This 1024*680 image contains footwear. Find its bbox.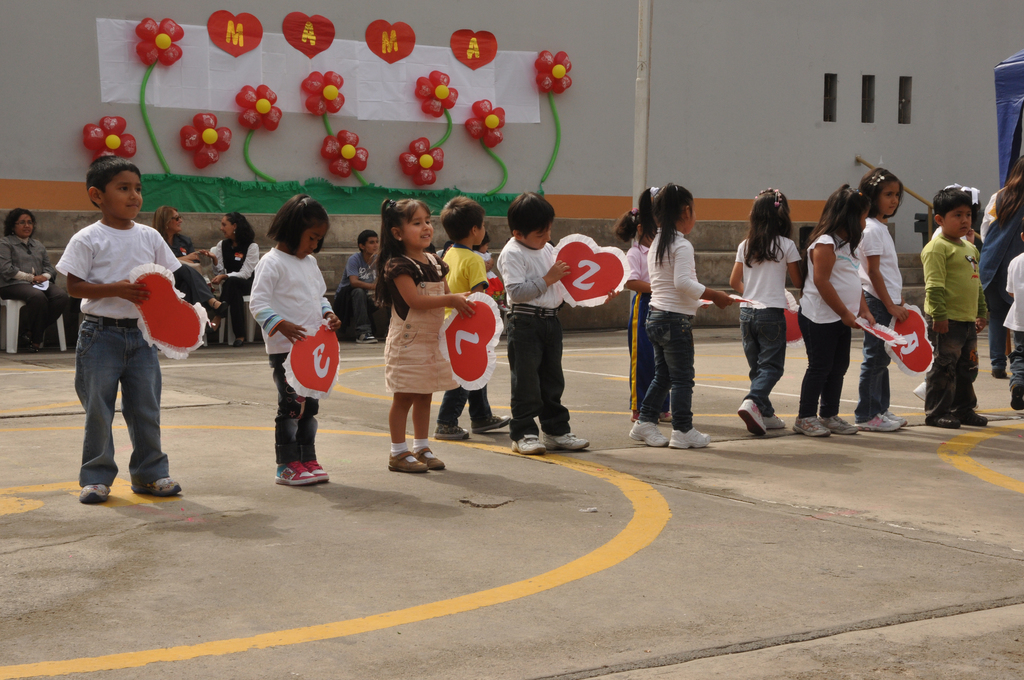
box=[304, 459, 329, 484].
